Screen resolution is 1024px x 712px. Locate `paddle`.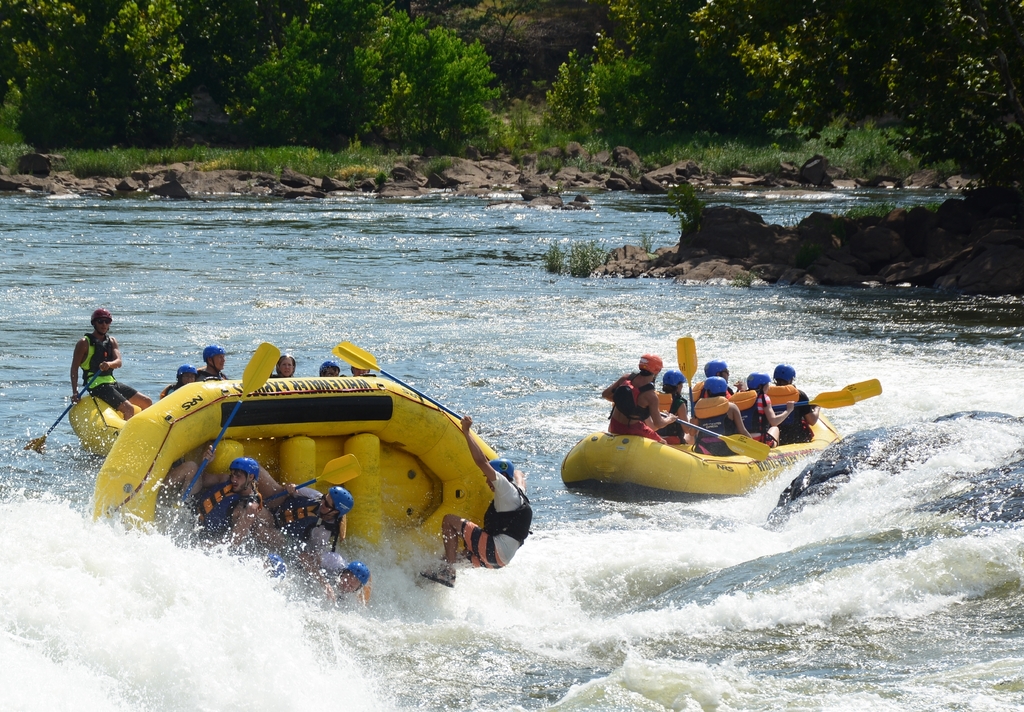
left=10, top=331, right=112, bottom=458.
